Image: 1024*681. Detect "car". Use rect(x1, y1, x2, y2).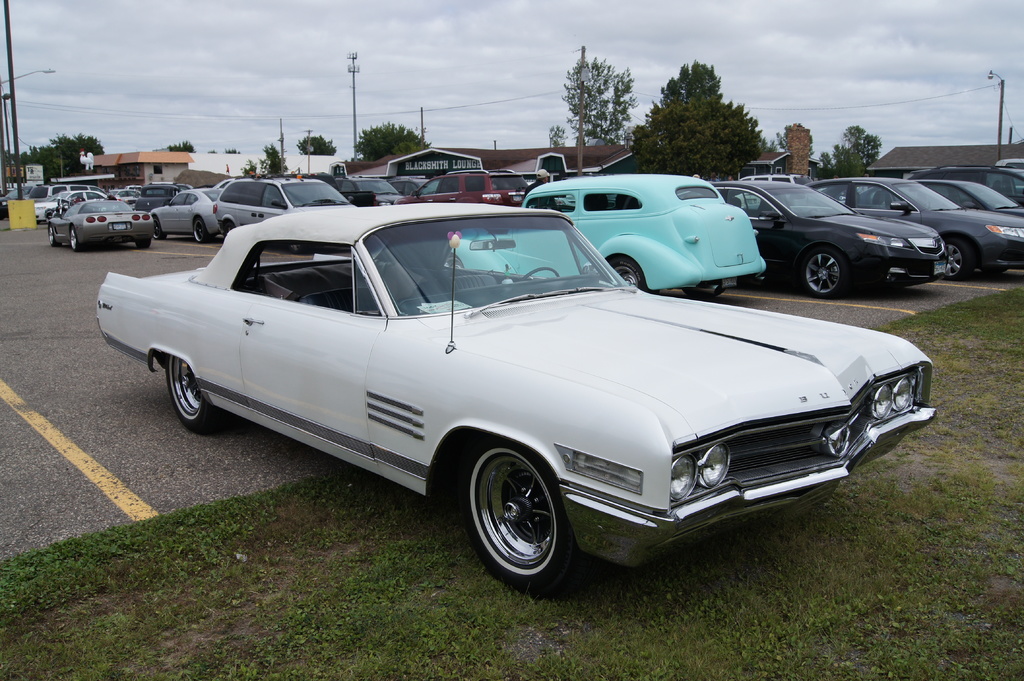
rect(38, 189, 109, 221).
